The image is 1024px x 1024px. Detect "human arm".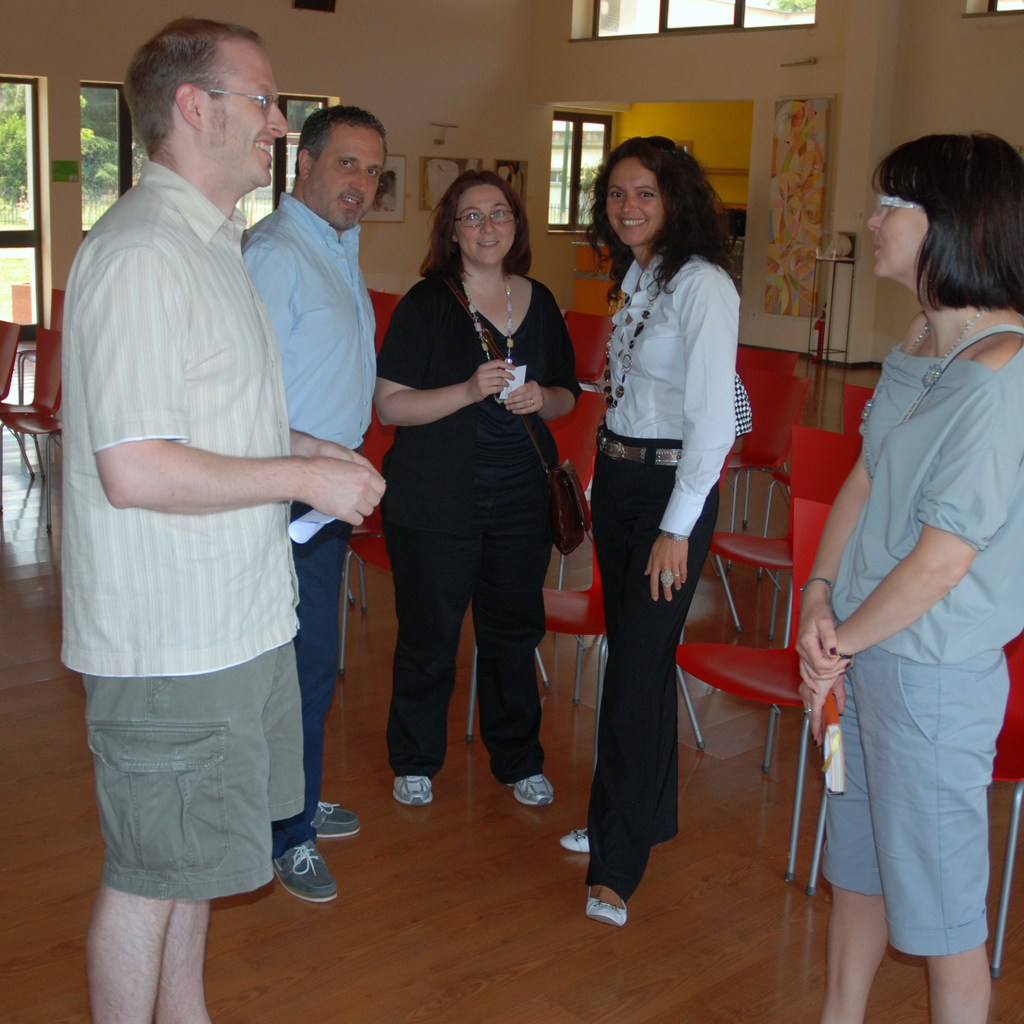
Detection: l=509, t=278, r=584, b=429.
